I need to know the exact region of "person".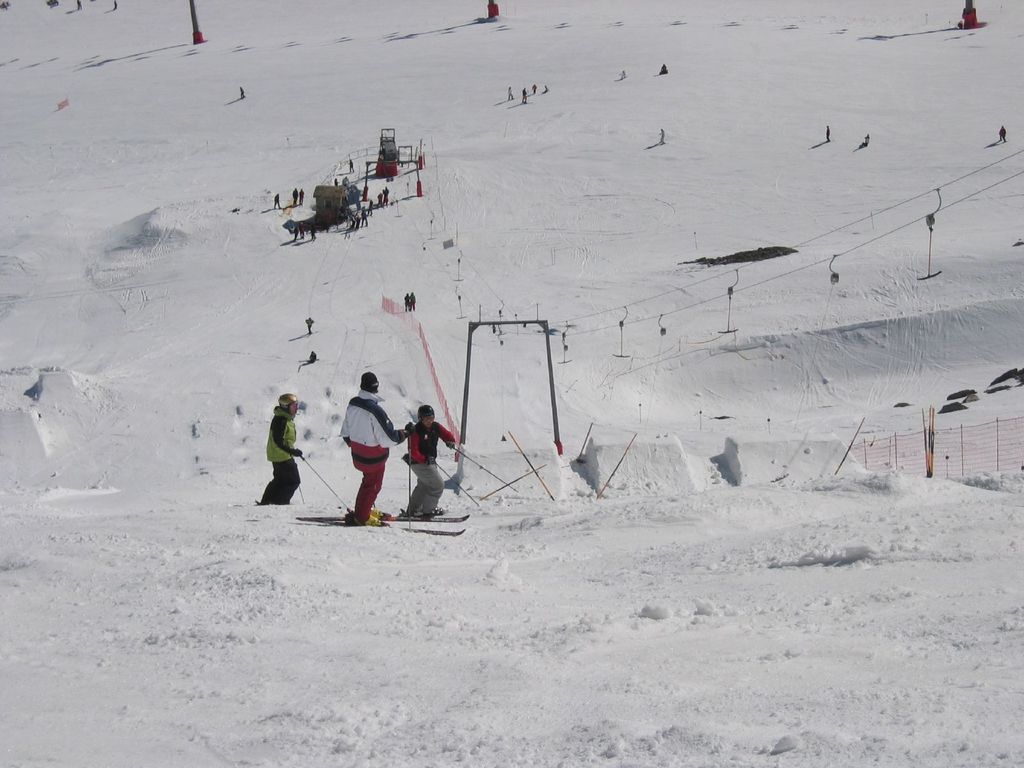
Region: x1=655, y1=127, x2=668, y2=144.
